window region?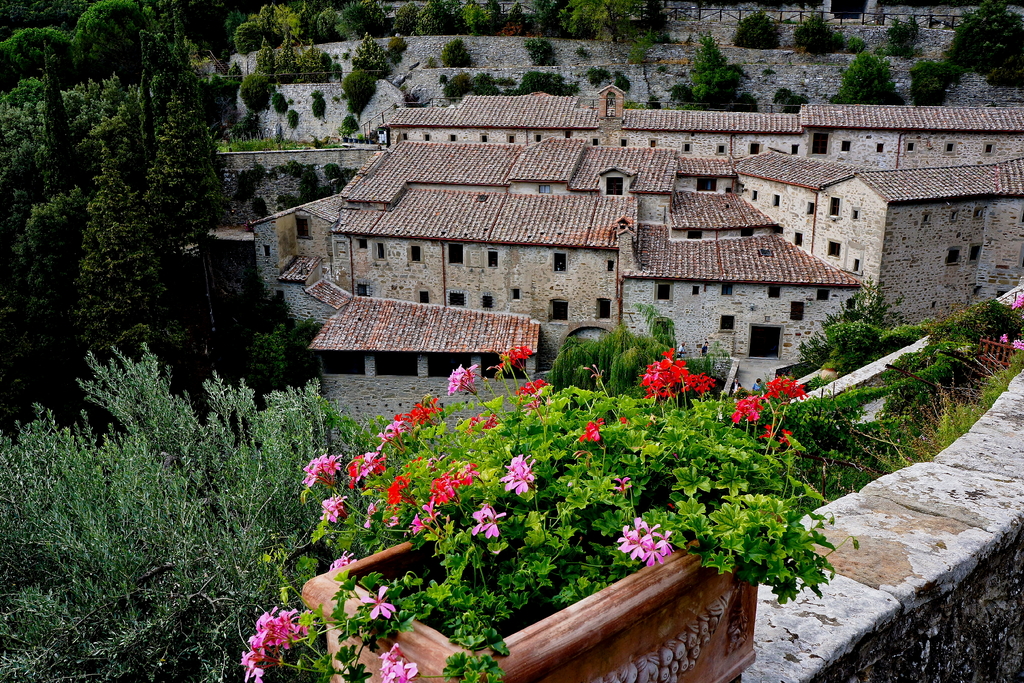
x1=544, y1=290, x2=574, y2=324
